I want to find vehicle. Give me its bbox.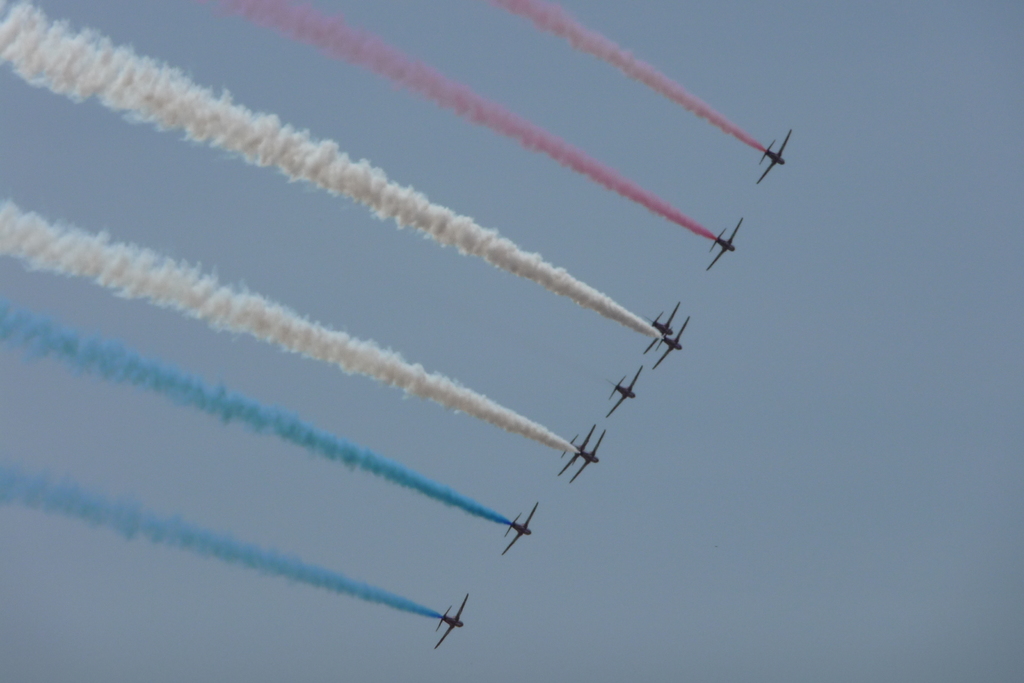
x1=435 y1=593 x2=470 y2=650.
